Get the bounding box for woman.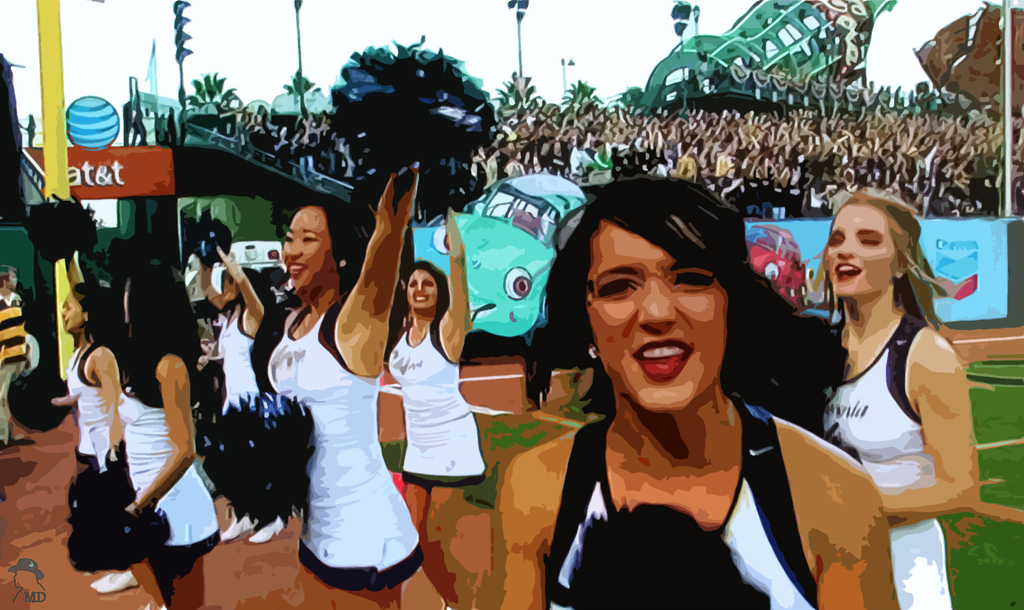
crop(810, 195, 980, 609).
